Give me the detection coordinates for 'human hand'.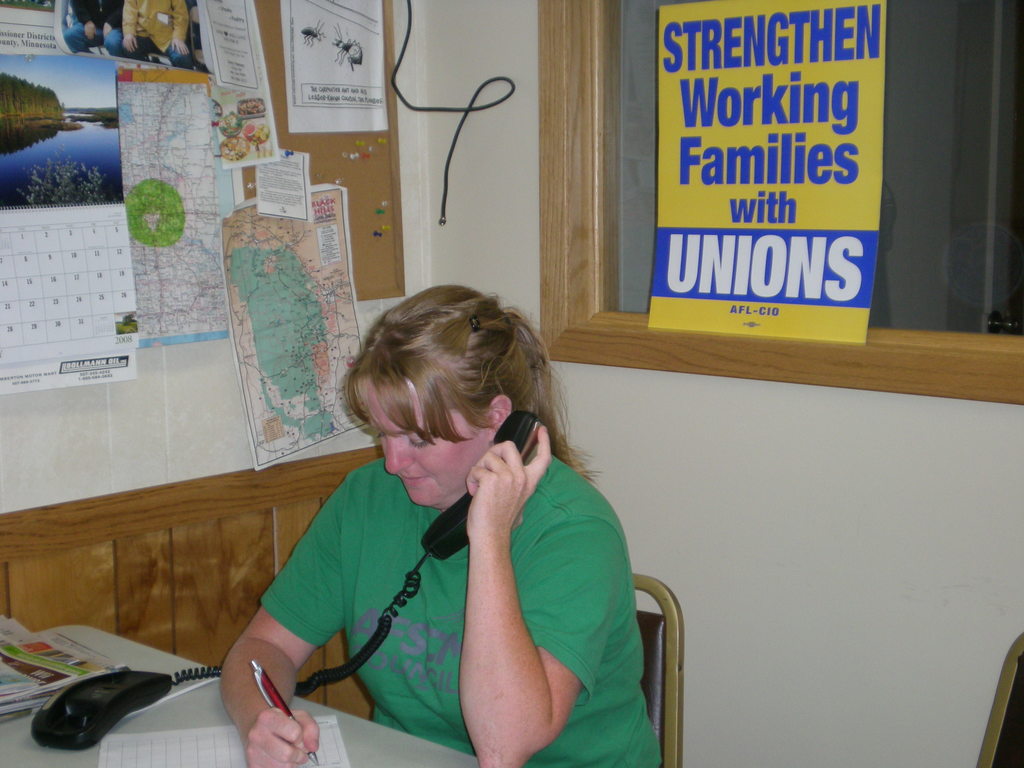
bbox=[240, 707, 322, 767].
